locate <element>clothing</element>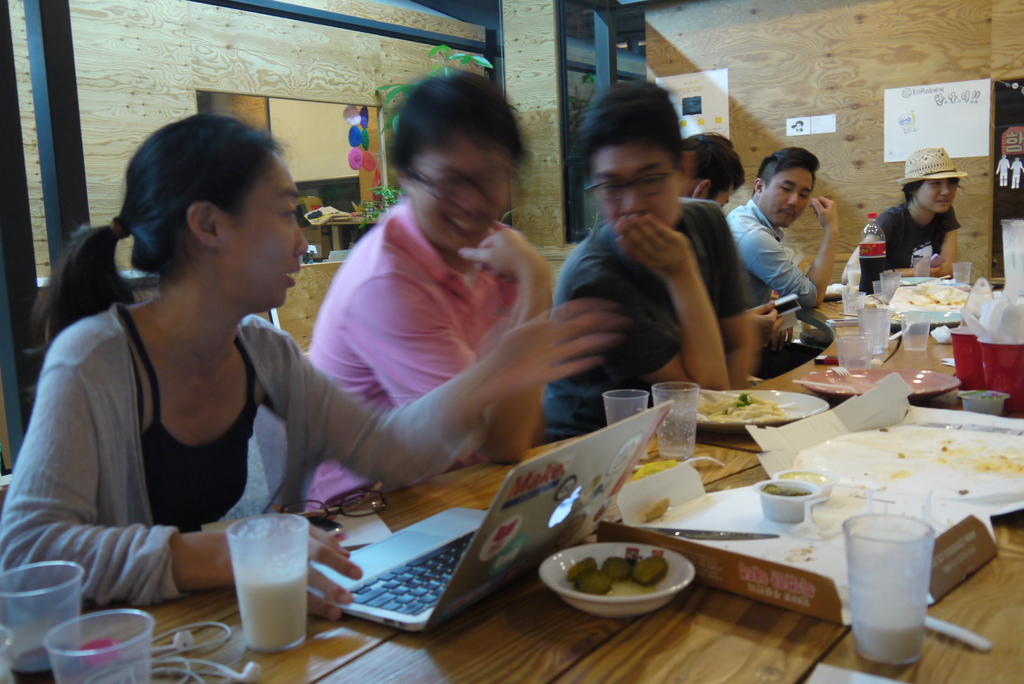
bbox(833, 196, 970, 301)
